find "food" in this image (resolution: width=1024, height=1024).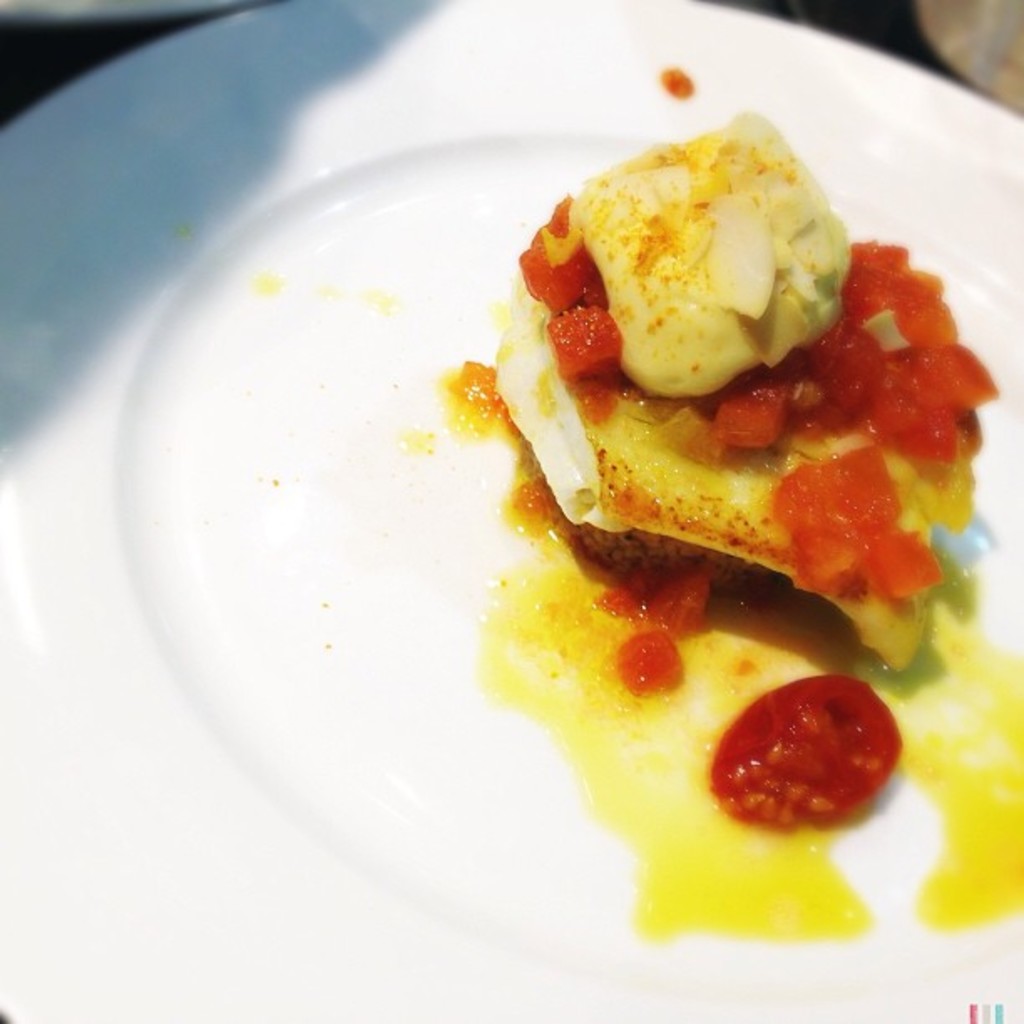
locate(654, 64, 691, 97).
